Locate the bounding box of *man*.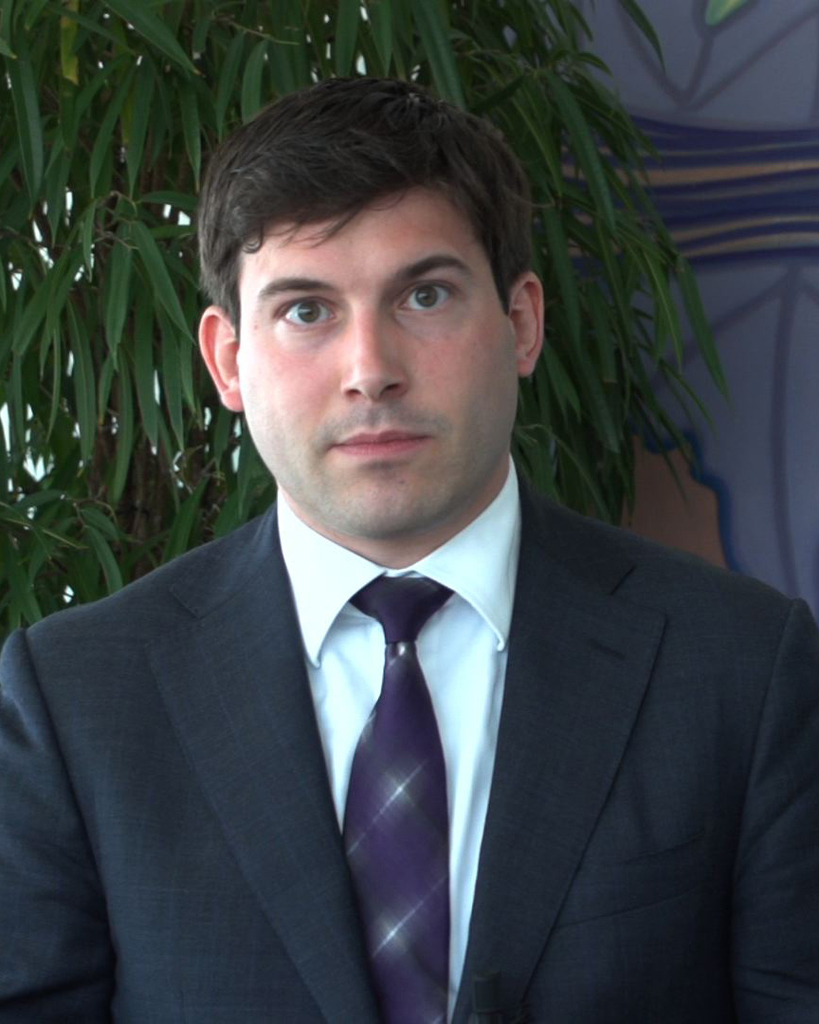
Bounding box: region(35, 118, 806, 1022).
